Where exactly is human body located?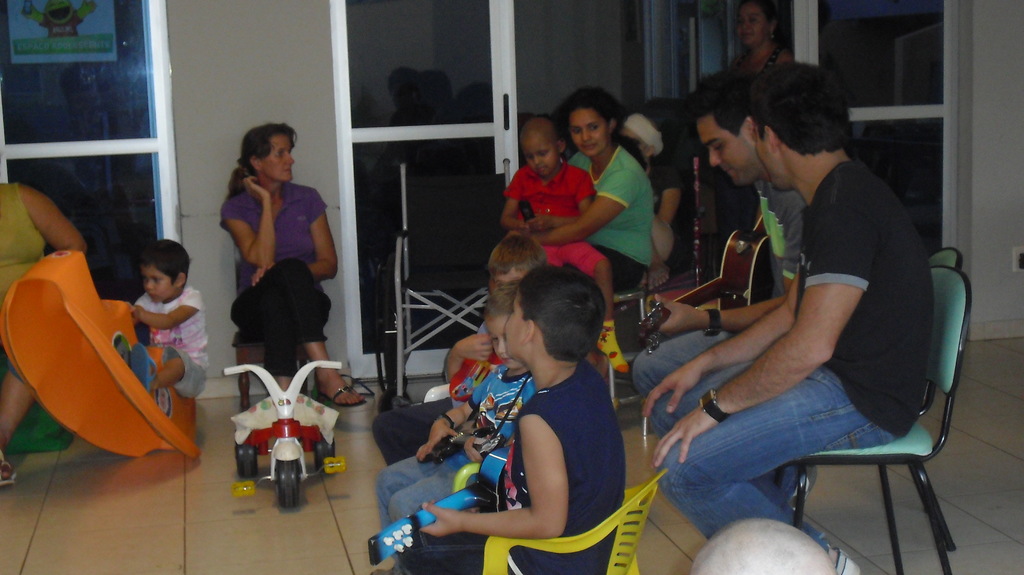
Its bounding box is 616 109 687 287.
